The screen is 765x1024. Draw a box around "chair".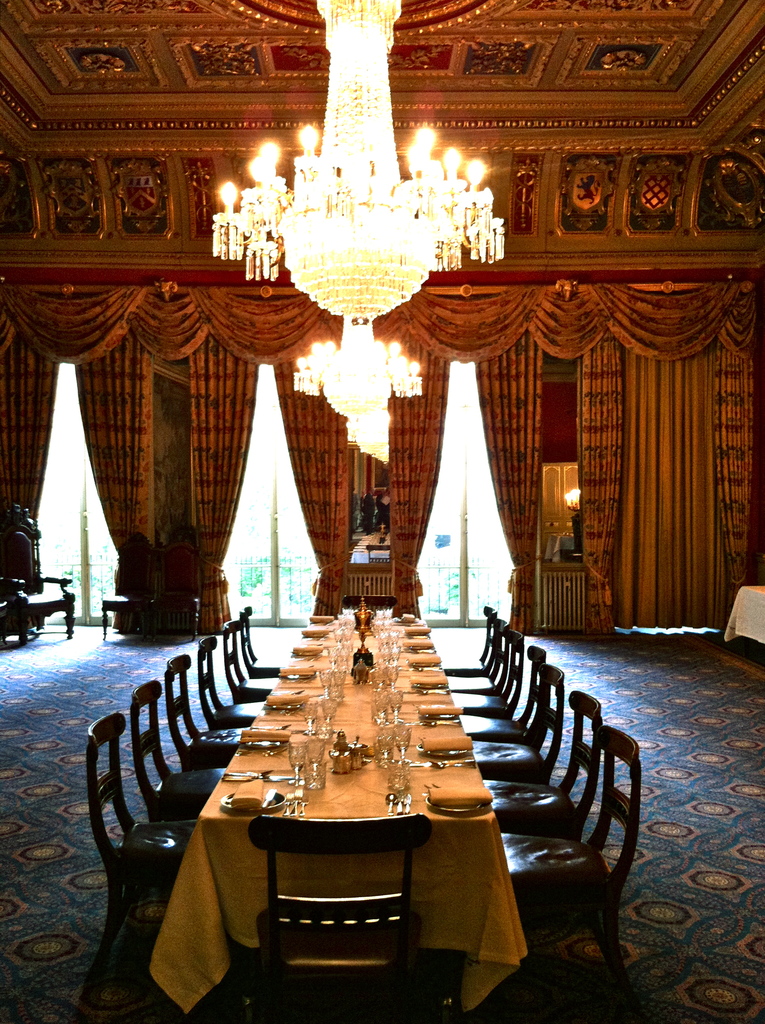
left=76, top=710, right=205, bottom=1023.
